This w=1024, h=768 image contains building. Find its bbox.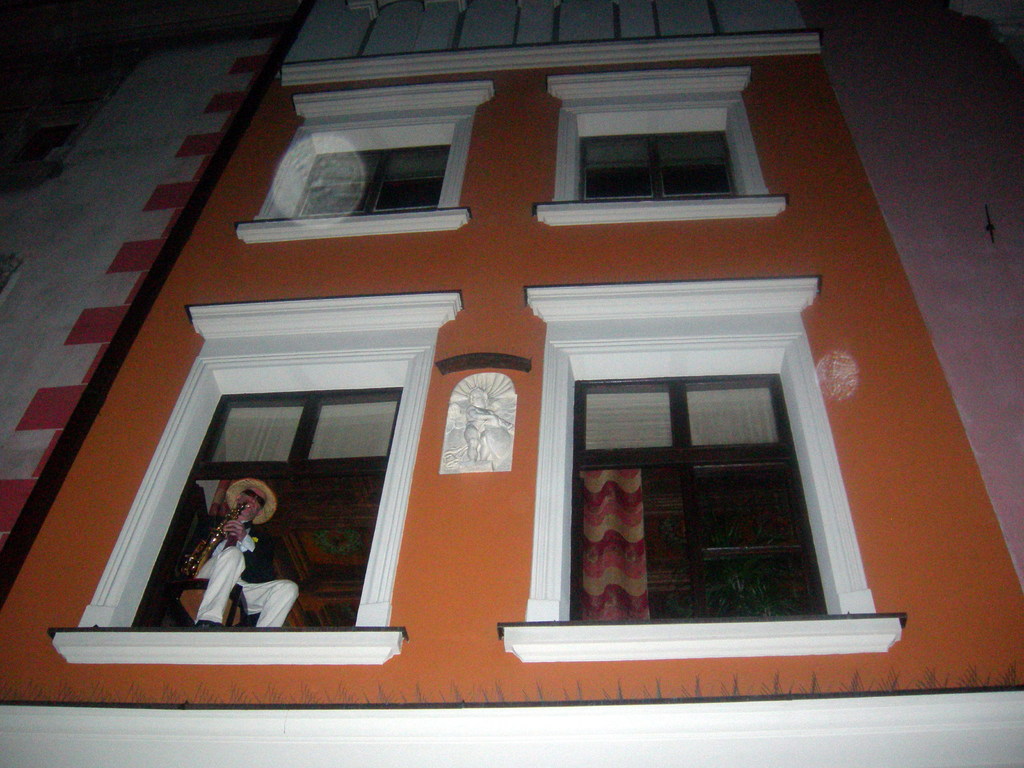
[left=0, top=0, right=1023, bottom=767].
